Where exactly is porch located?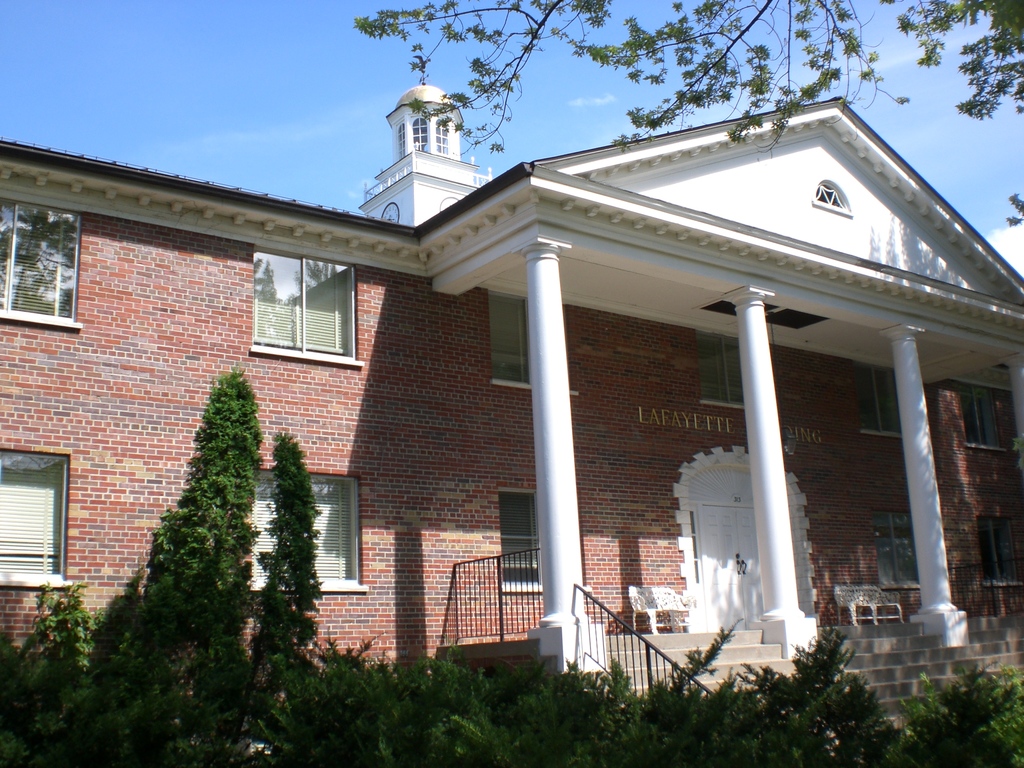
Its bounding box is <bbox>950, 557, 1023, 643</bbox>.
